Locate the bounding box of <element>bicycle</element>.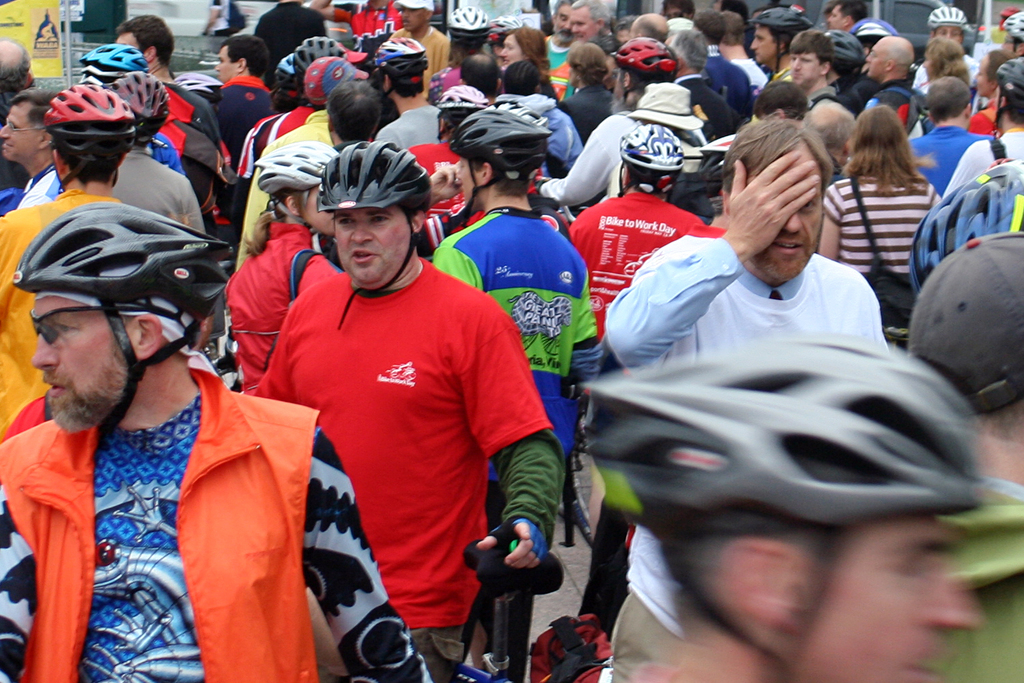
Bounding box: (460,541,564,682).
